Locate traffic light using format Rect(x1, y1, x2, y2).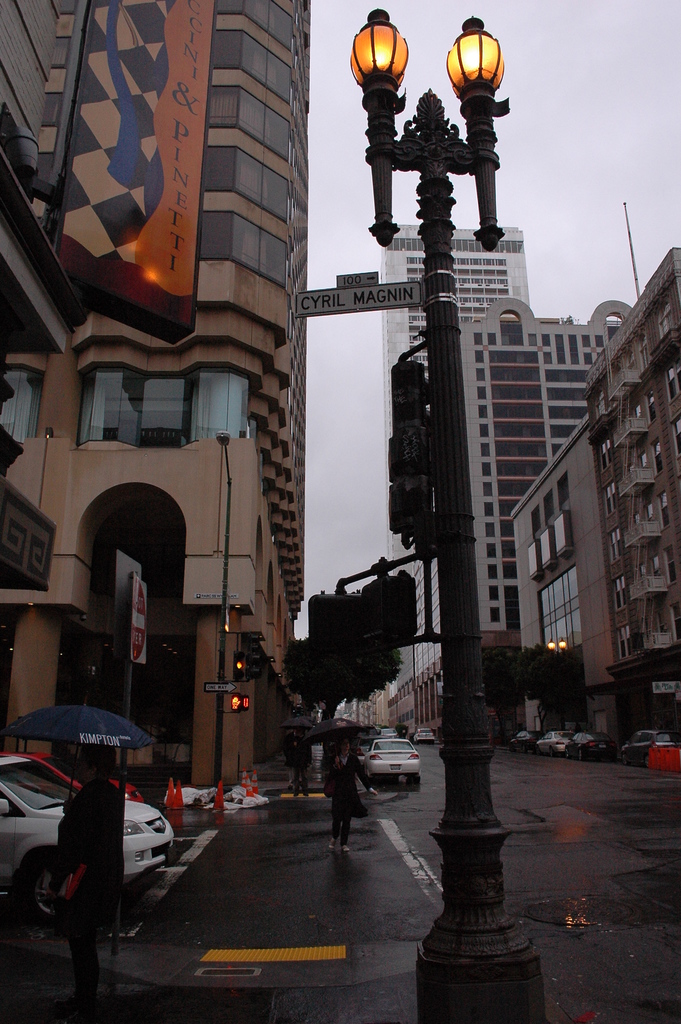
Rect(233, 653, 242, 680).
